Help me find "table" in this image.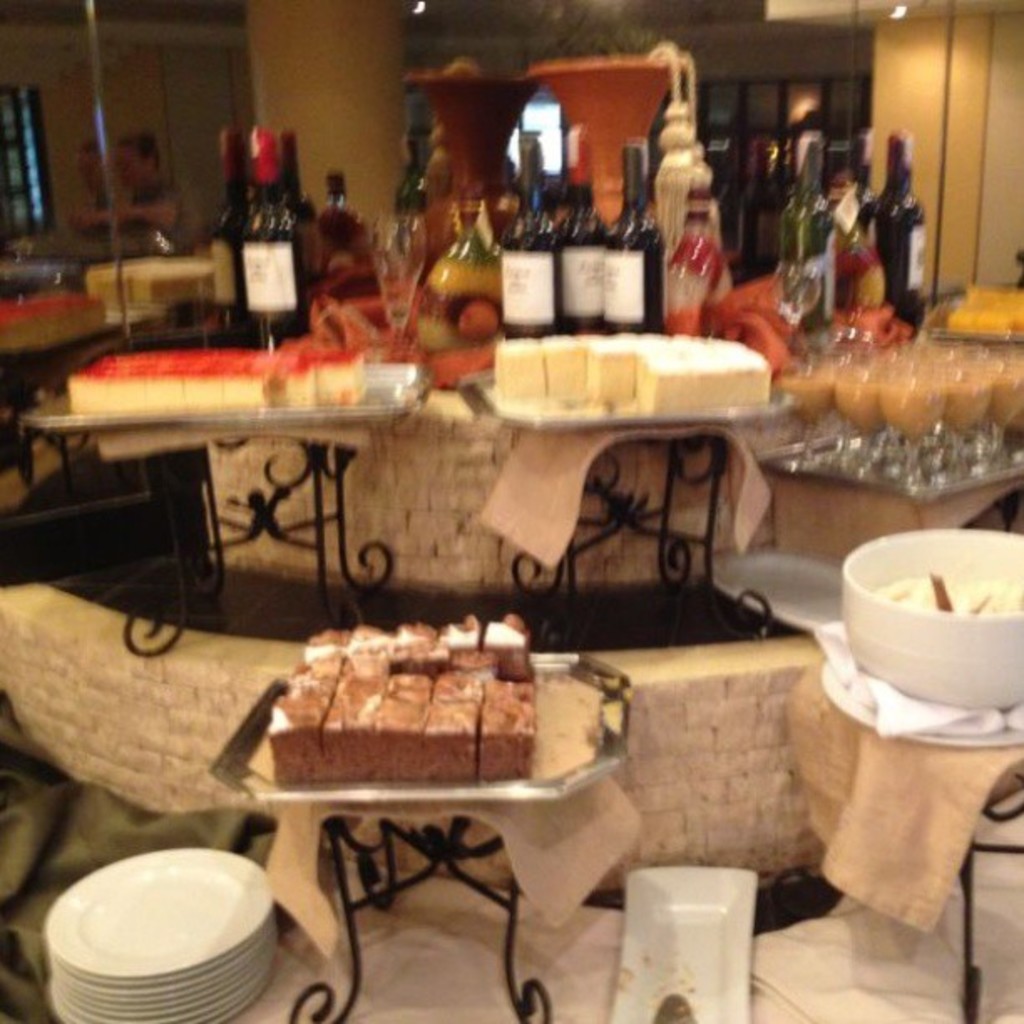
Found it: 30, 350, 433, 663.
